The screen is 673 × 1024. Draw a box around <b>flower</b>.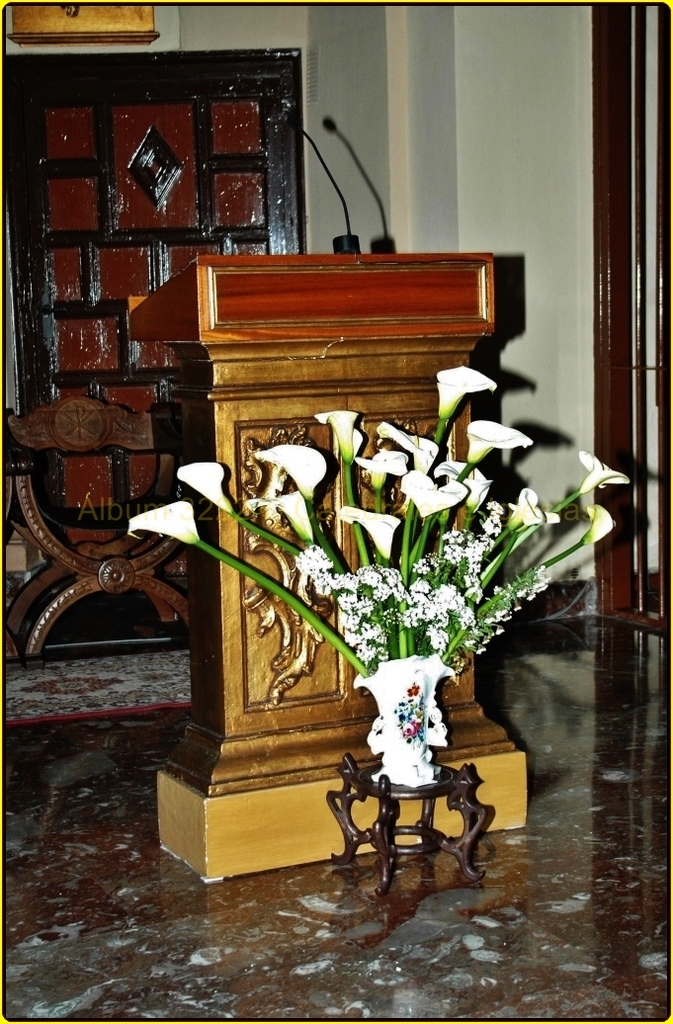
358 446 407 475.
